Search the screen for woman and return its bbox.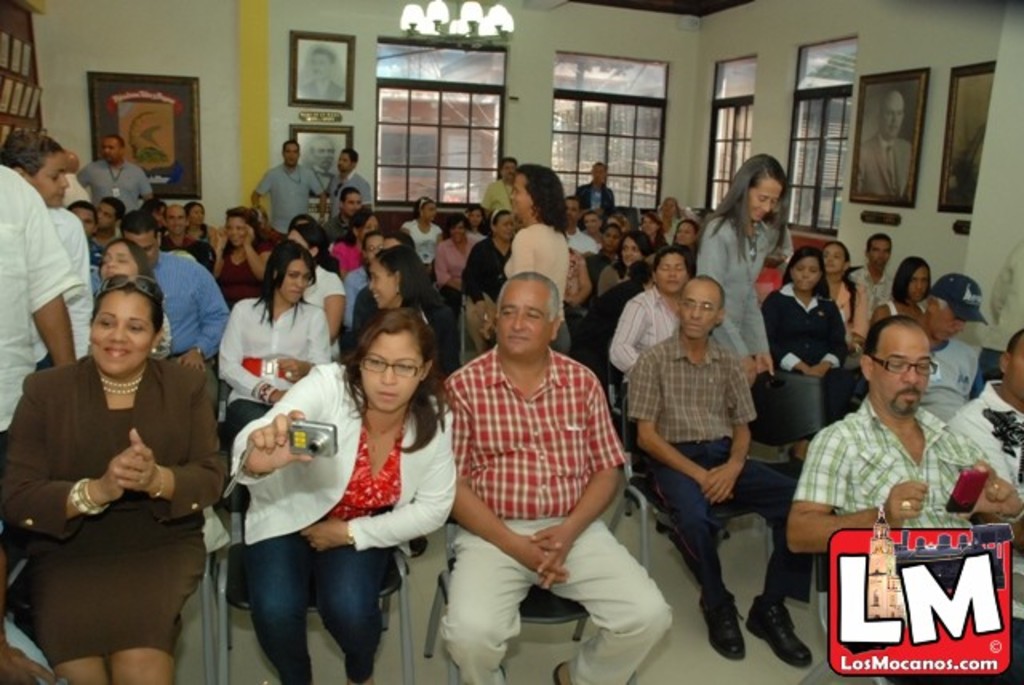
Found: BBox(595, 221, 619, 259).
